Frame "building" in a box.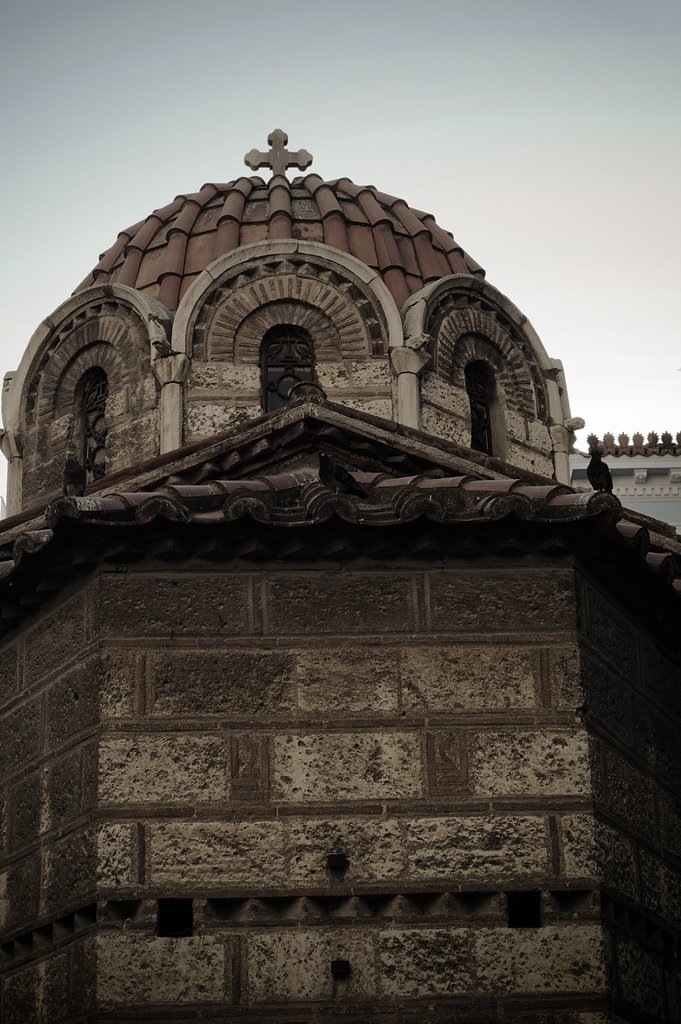
locate(0, 127, 584, 515).
